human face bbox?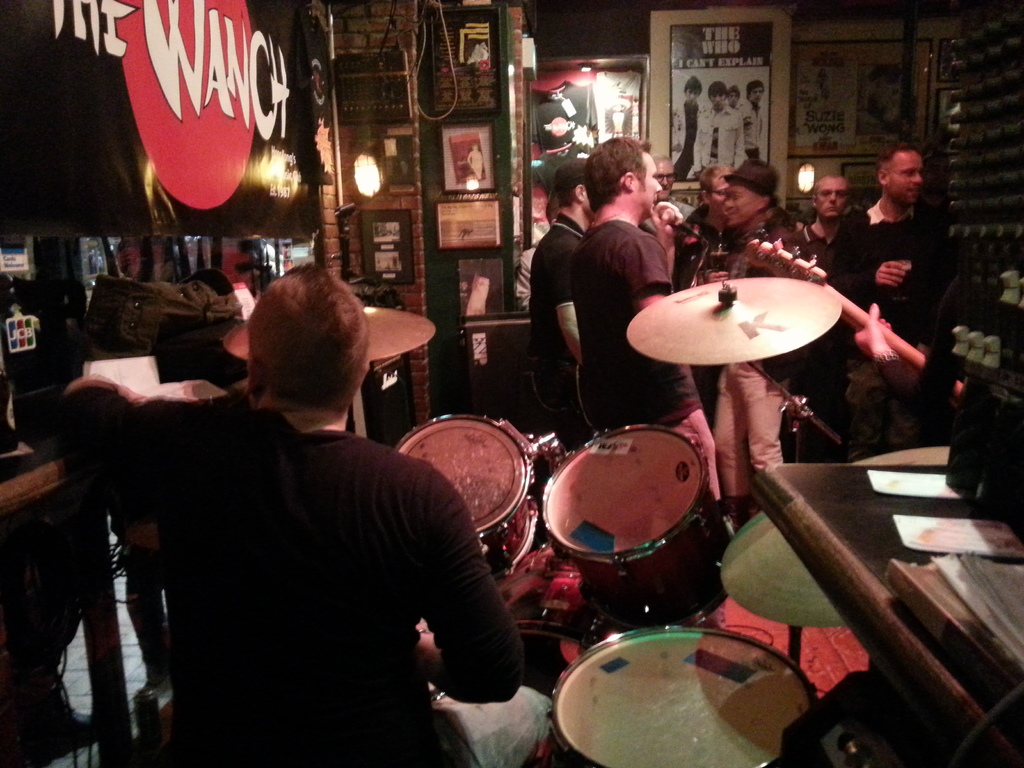
[726,90,740,107]
